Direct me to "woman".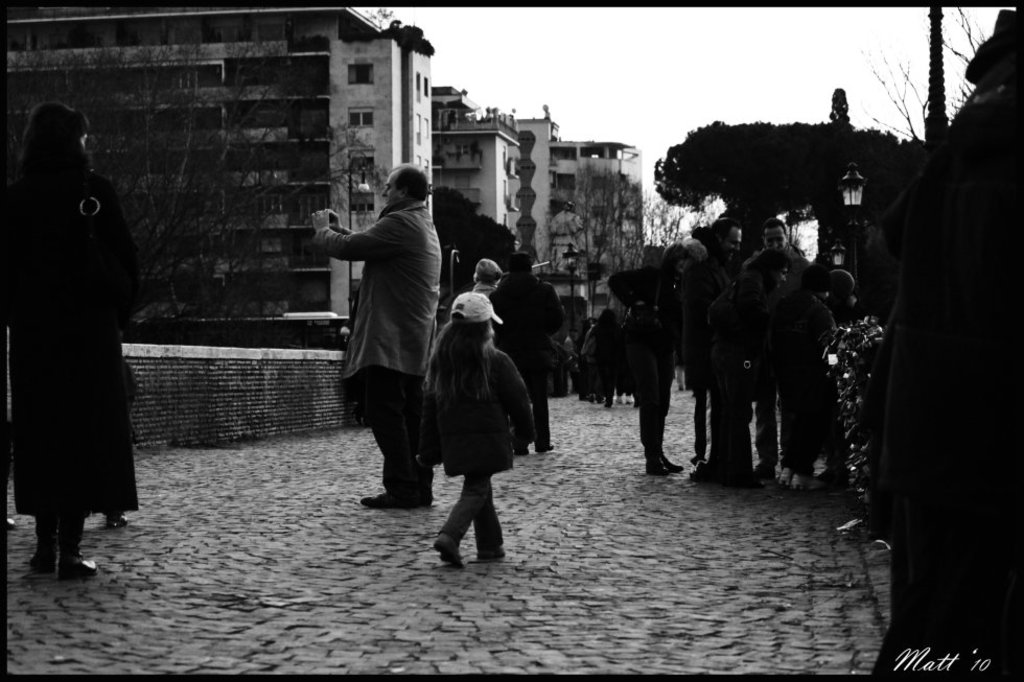
Direction: bbox=[697, 243, 791, 486].
